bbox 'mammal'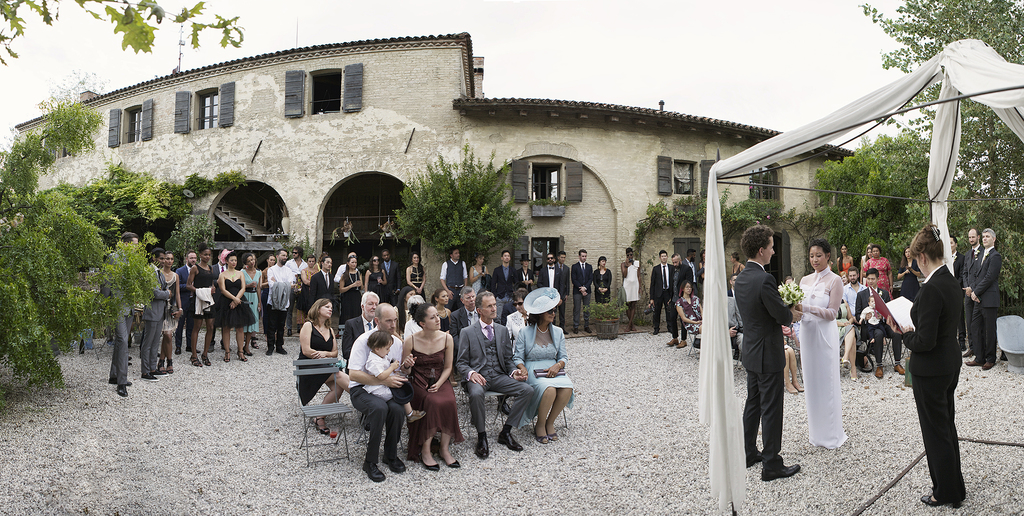
bbox=[493, 249, 515, 296]
